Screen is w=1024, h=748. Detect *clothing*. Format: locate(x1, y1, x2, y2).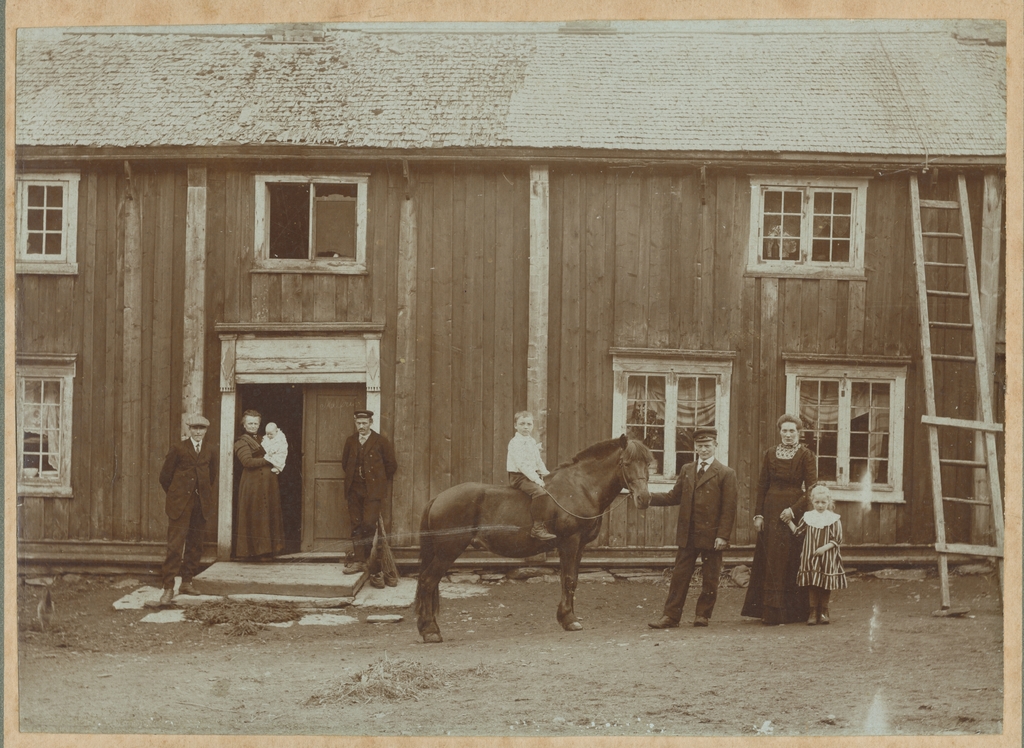
locate(775, 492, 861, 616).
